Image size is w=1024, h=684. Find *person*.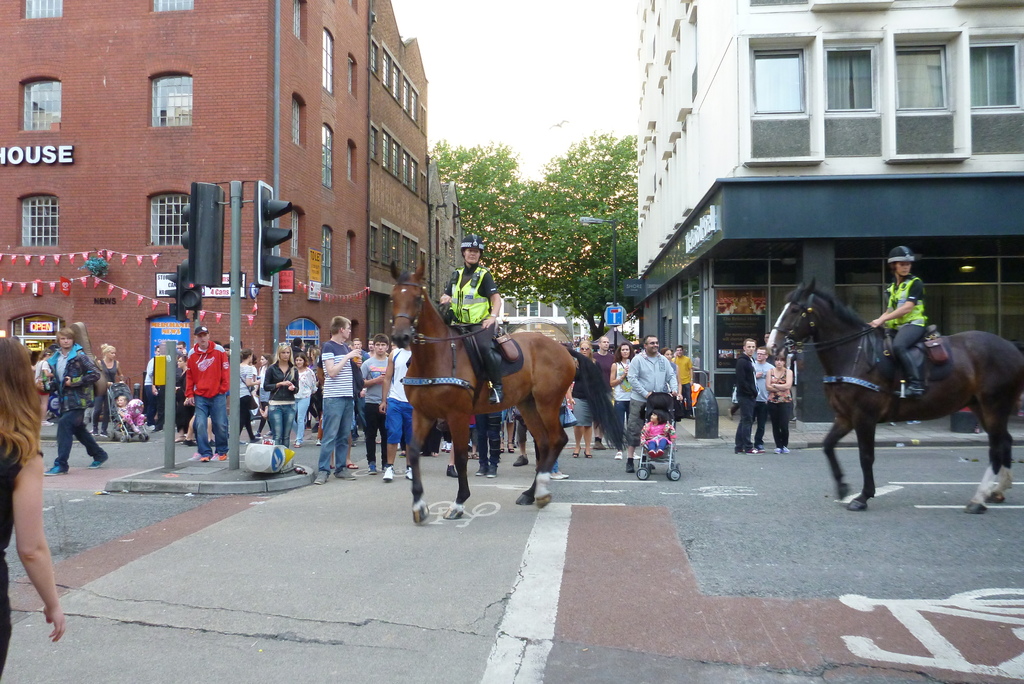
x1=770, y1=355, x2=792, y2=444.
